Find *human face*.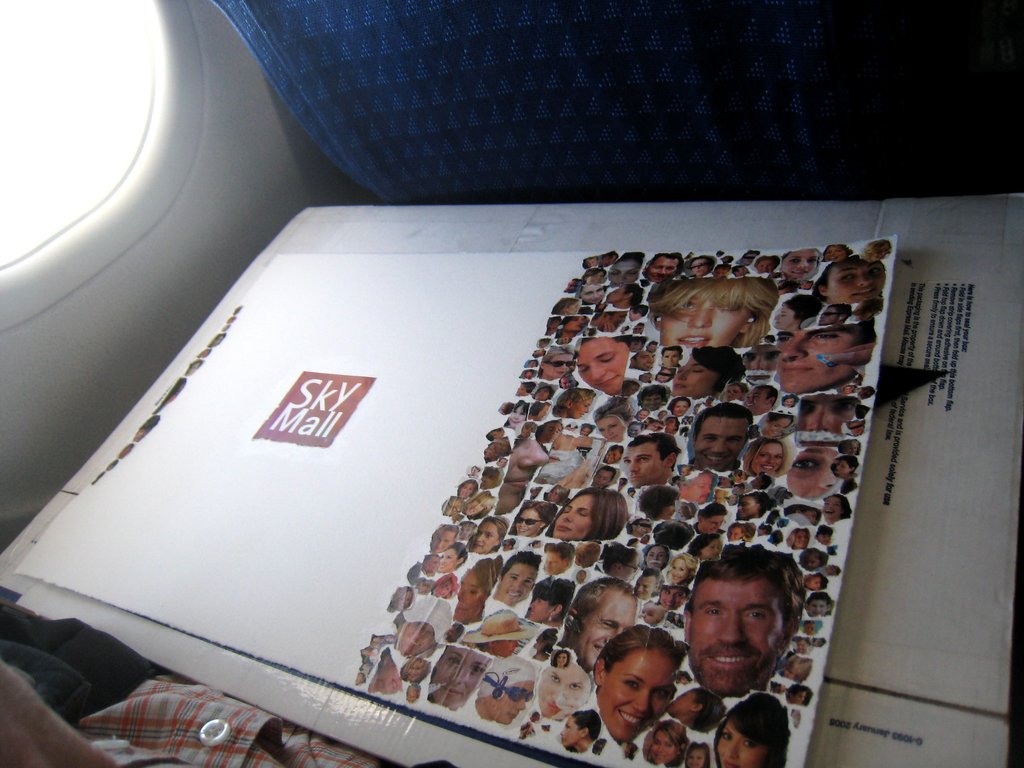
rect(648, 548, 665, 568).
